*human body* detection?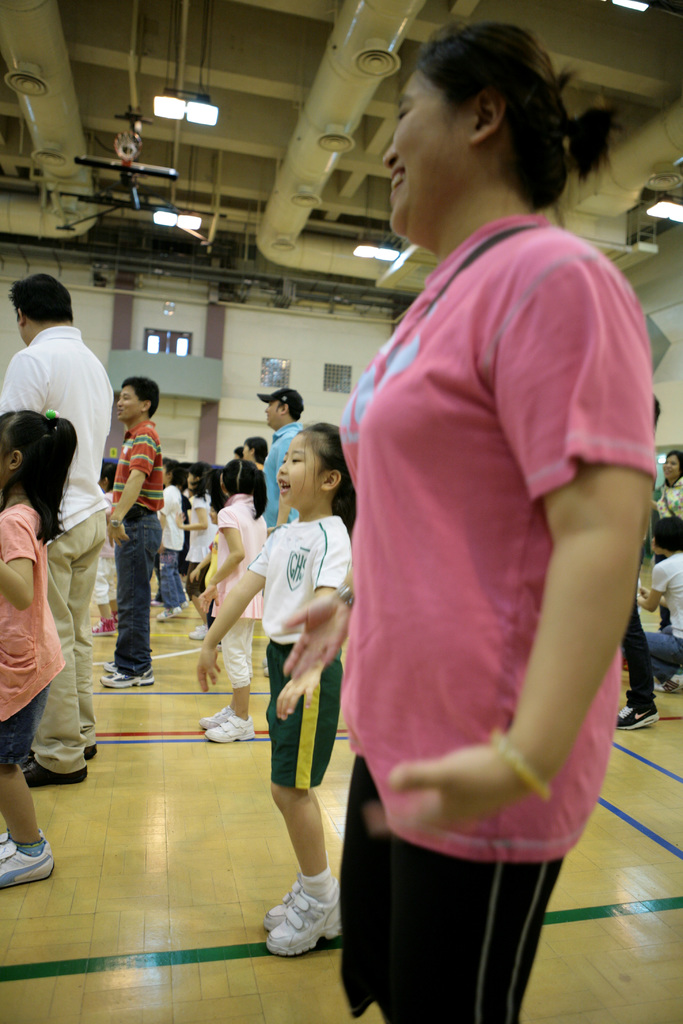
l=210, t=476, r=262, b=744
